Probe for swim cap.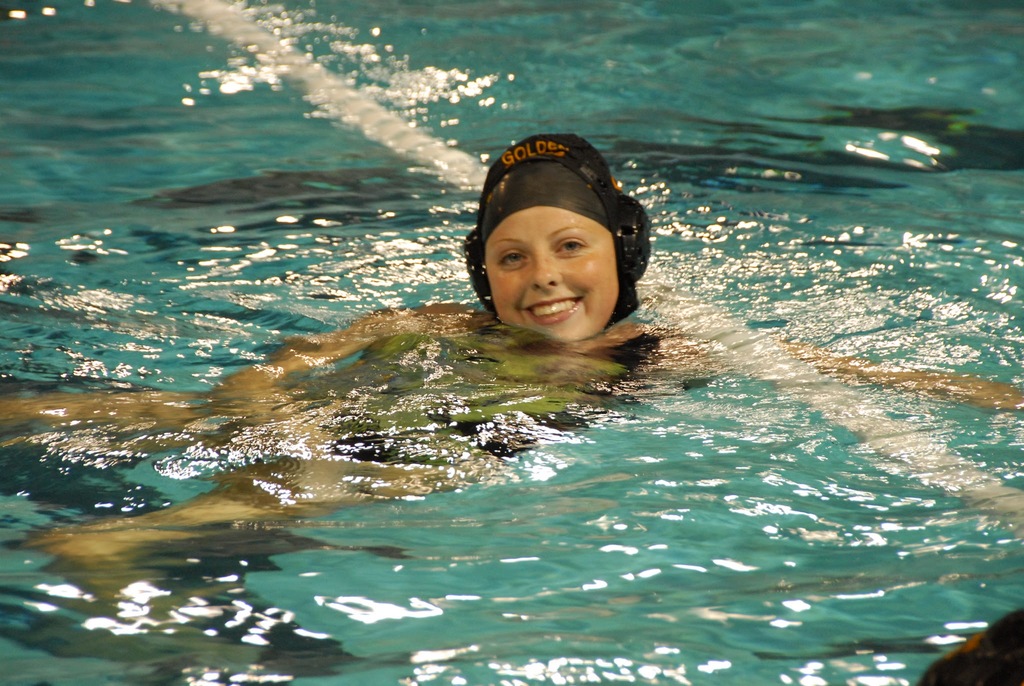
Probe result: select_region(477, 131, 611, 241).
